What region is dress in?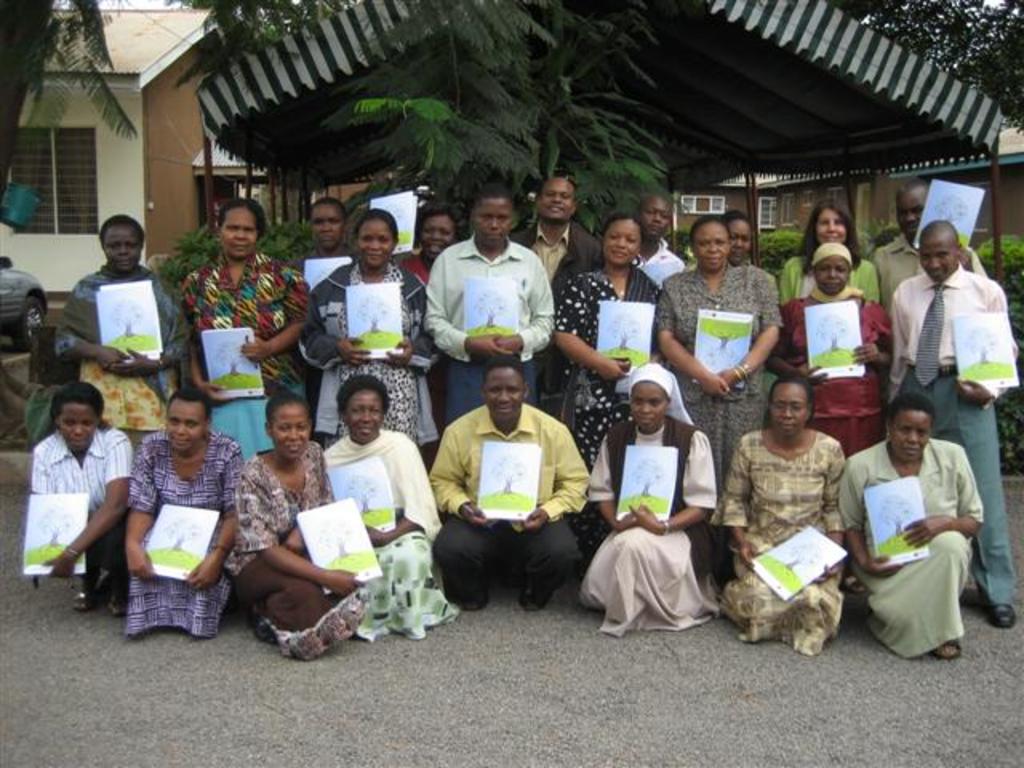
x1=77, y1=358, x2=170, y2=437.
